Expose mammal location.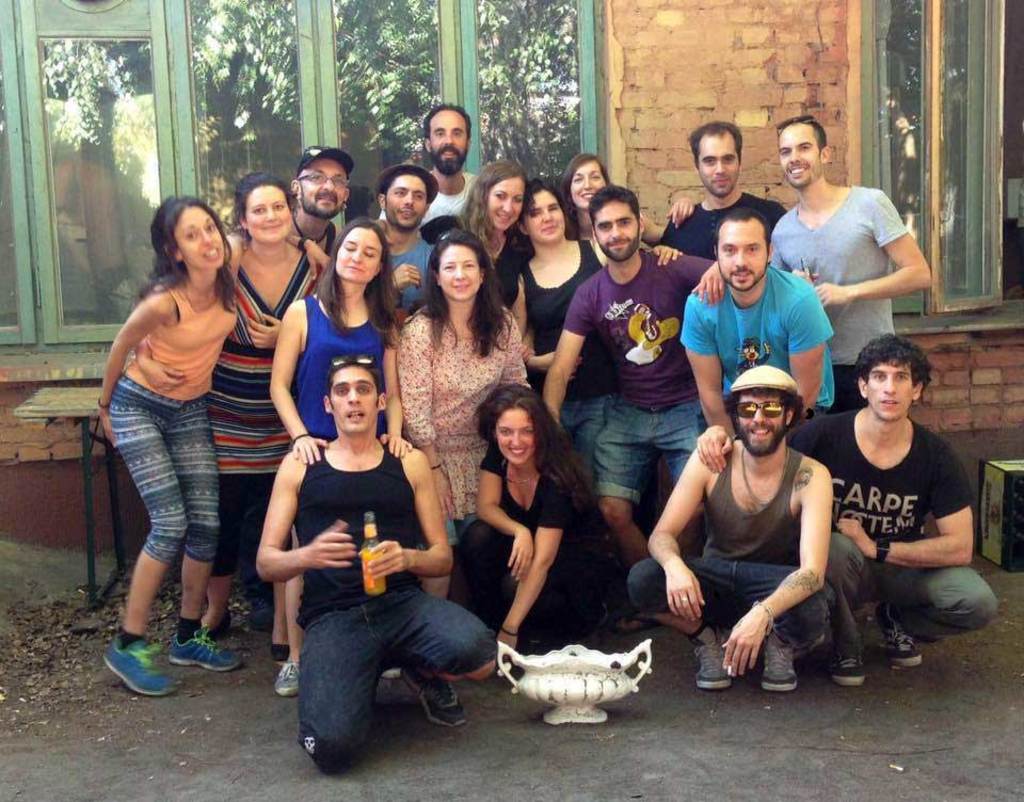
Exposed at [379,164,433,333].
